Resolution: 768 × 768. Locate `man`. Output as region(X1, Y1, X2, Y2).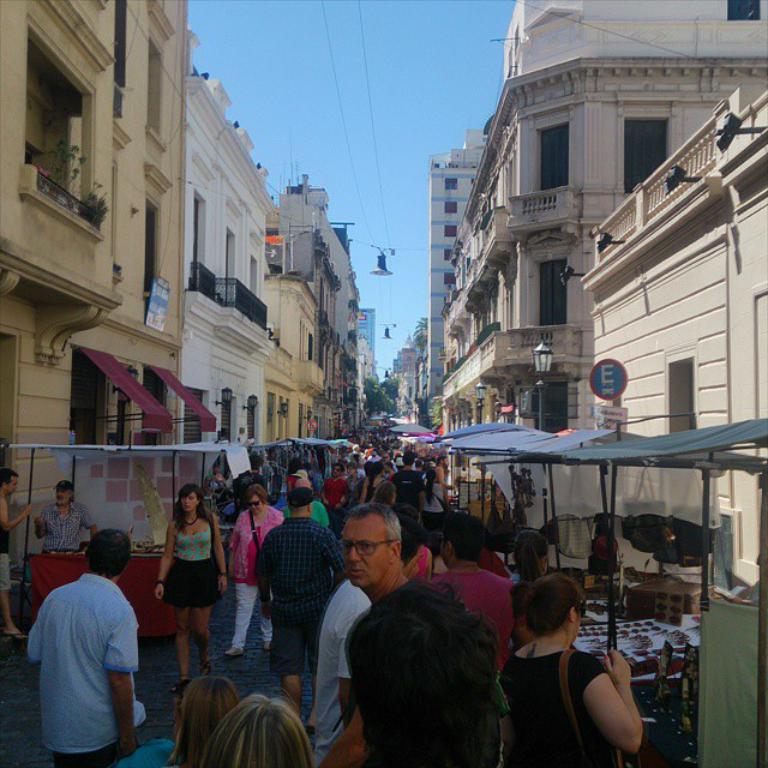
region(31, 481, 95, 553).
